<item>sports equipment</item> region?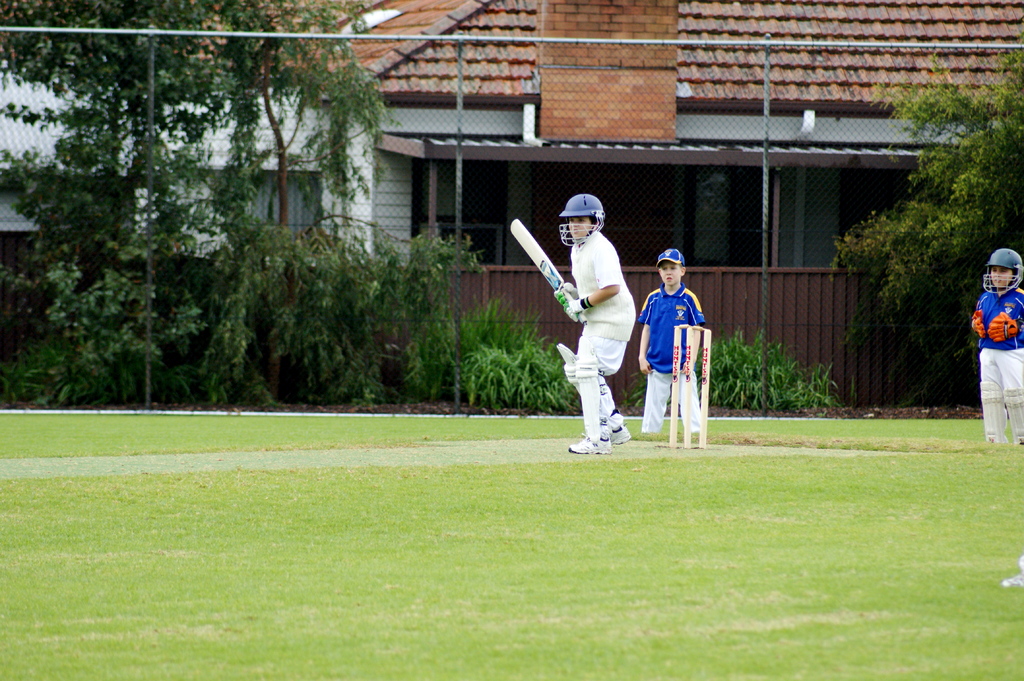
(x1=668, y1=324, x2=683, y2=448)
